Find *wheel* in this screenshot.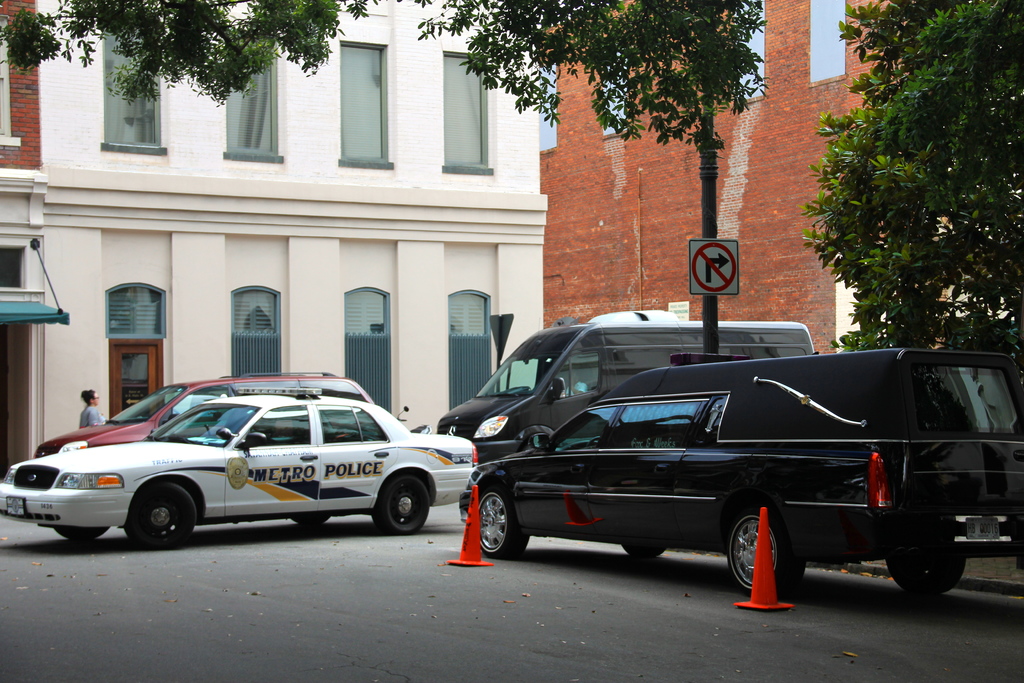
The bounding box for *wheel* is (left=620, top=542, right=665, bottom=559).
